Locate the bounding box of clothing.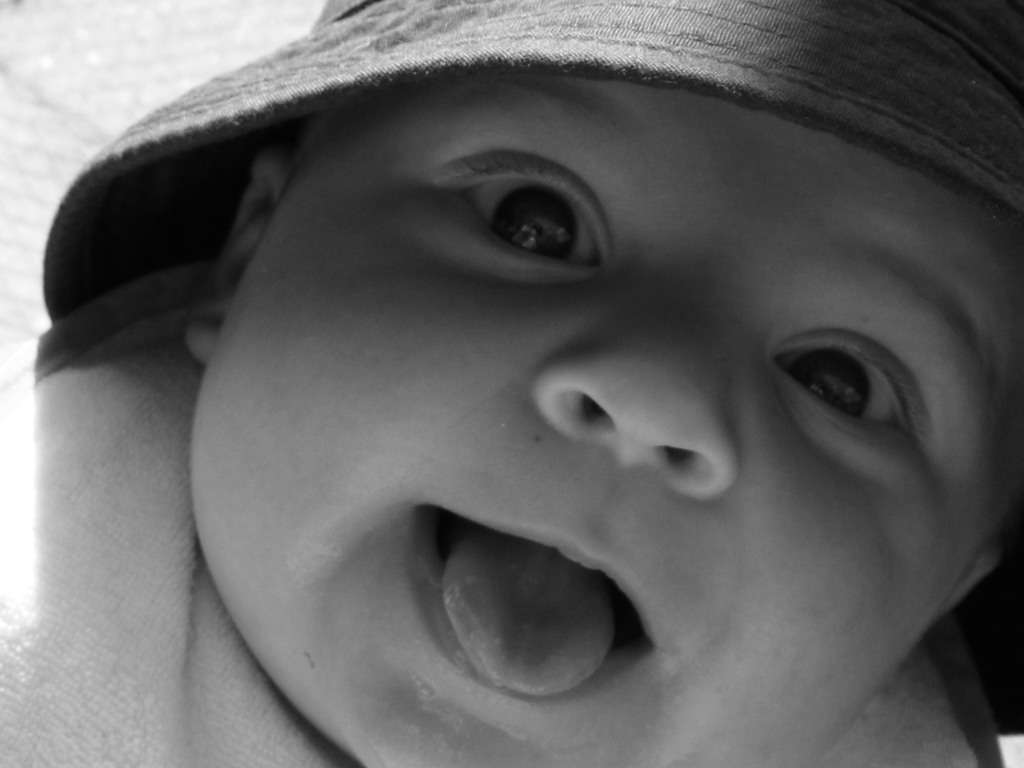
Bounding box: {"x1": 0, "y1": 275, "x2": 1000, "y2": 765}.
